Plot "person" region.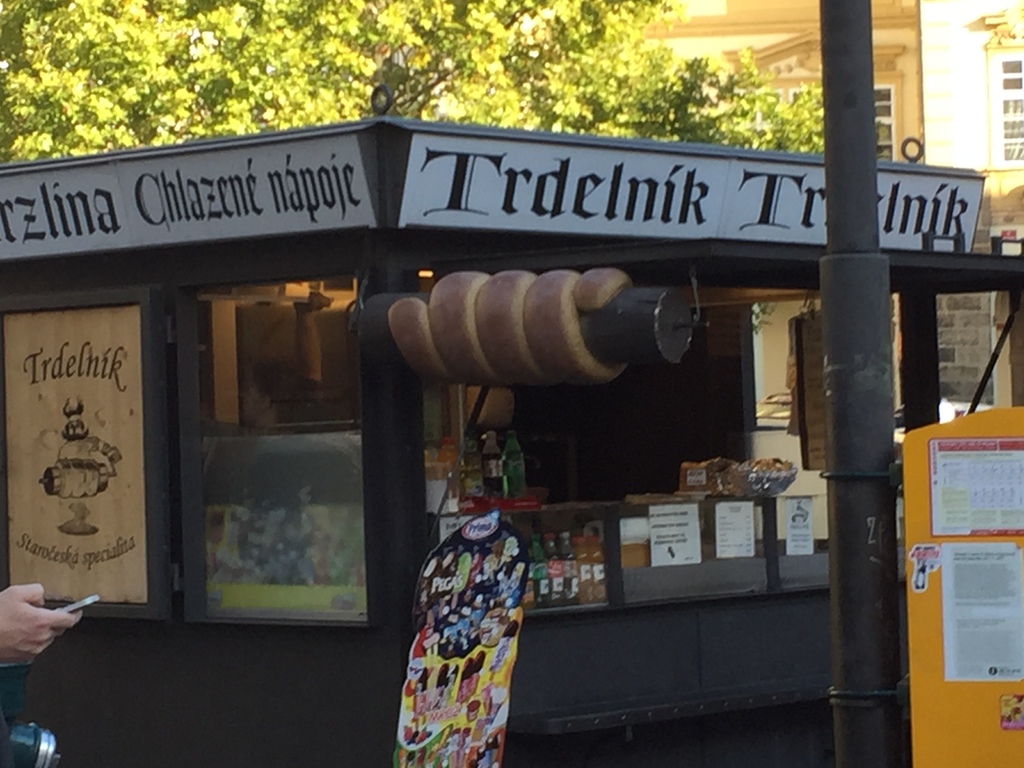
Plotted at [x1=0, y1=579, x2=89, y2=680].
